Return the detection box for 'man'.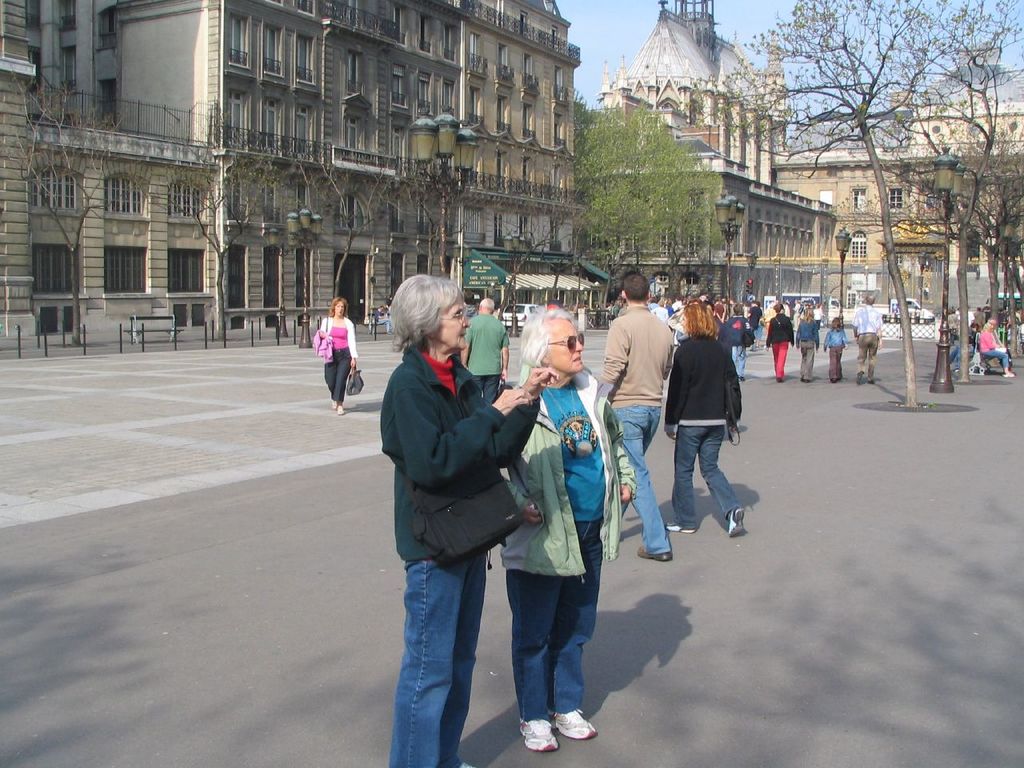
749:296:762:350.
